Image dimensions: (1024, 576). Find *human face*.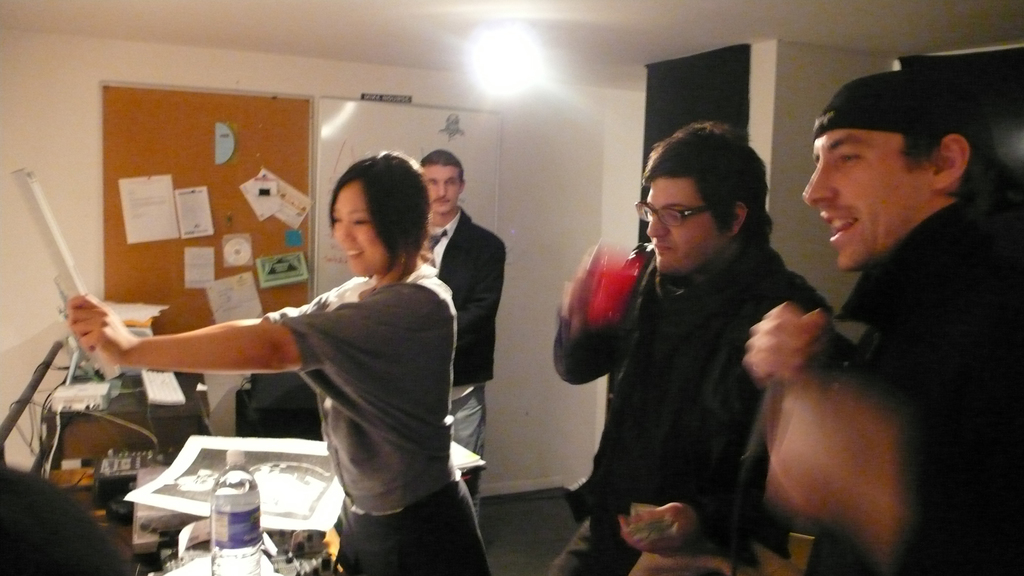
region(648, 177, 719, 276).
